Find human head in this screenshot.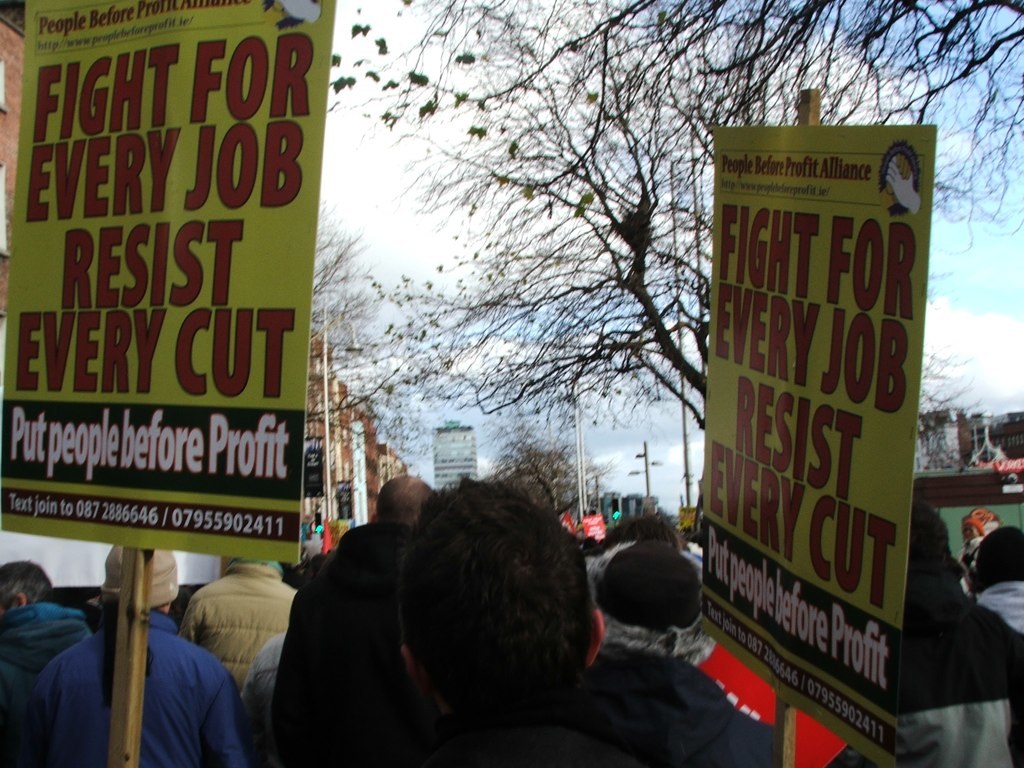
The bounding box for human head is <bbox>0, 560, 58, 616</bbox>.
